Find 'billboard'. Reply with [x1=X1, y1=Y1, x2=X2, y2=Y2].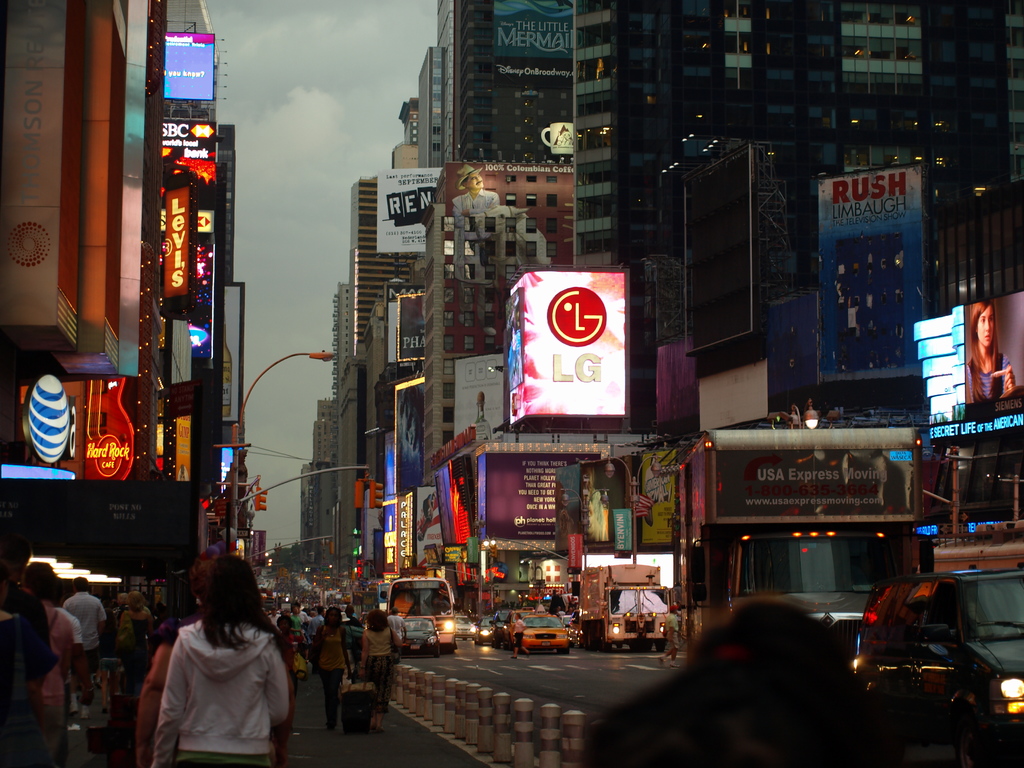
[x1=581, y1=444, x2=676, y2=550].
